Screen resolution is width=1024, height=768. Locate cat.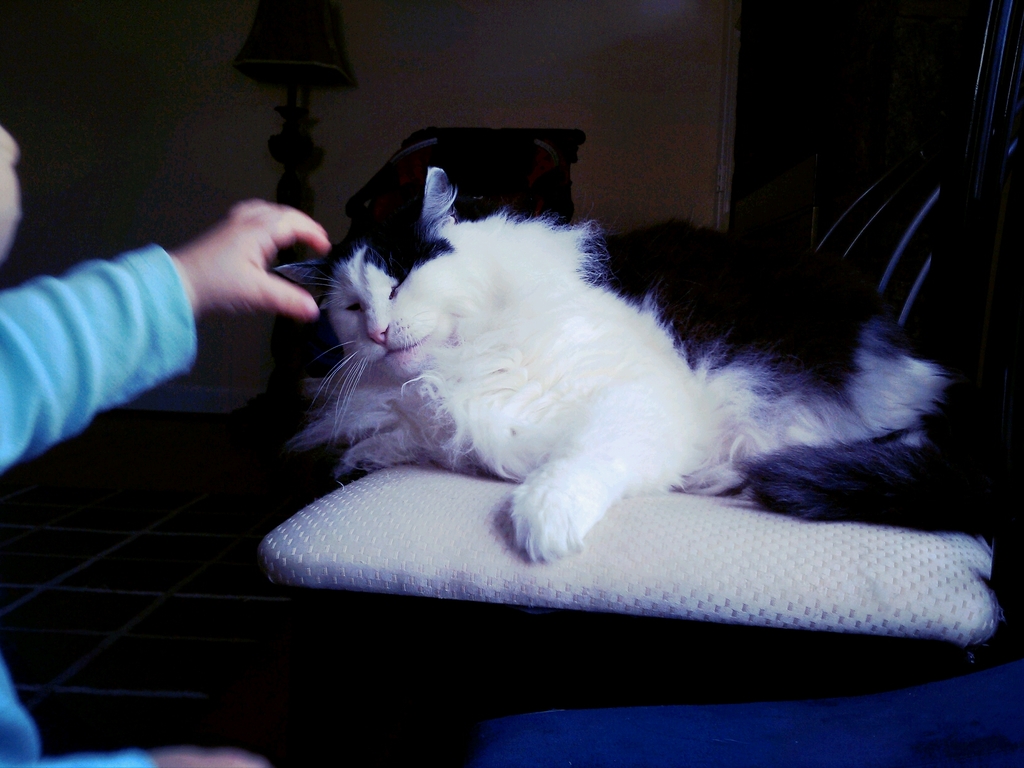
region(275, 144, 955, 559).
